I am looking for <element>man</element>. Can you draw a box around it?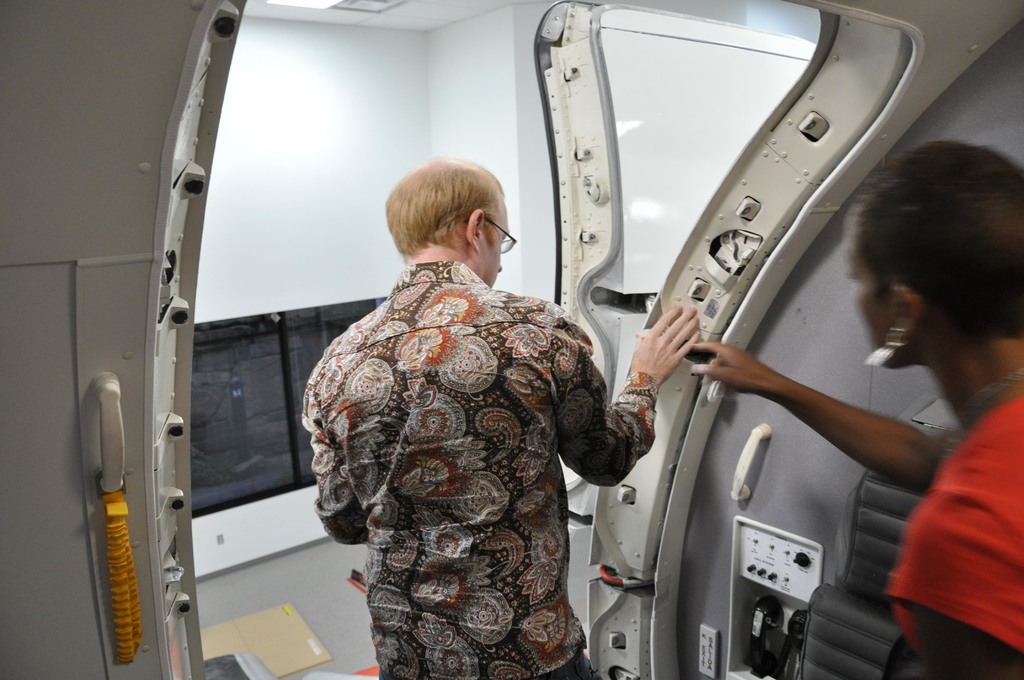
Sure, the bounding box is select_region(308, 120, 655, 656).
